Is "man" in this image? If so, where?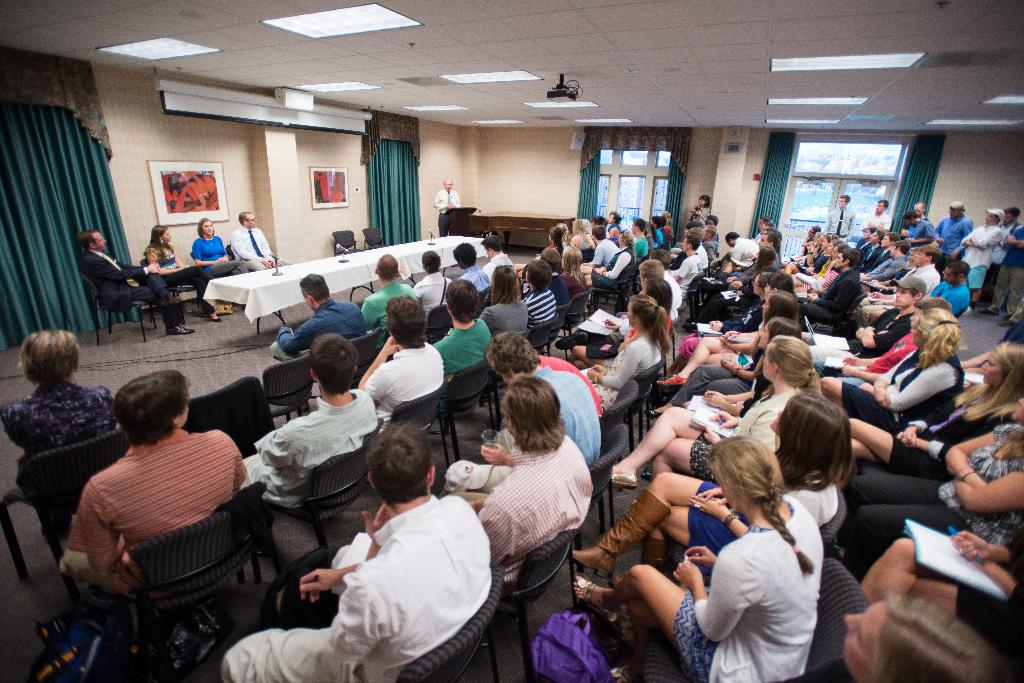
Yes, at box(590, 226, 620, 264).
